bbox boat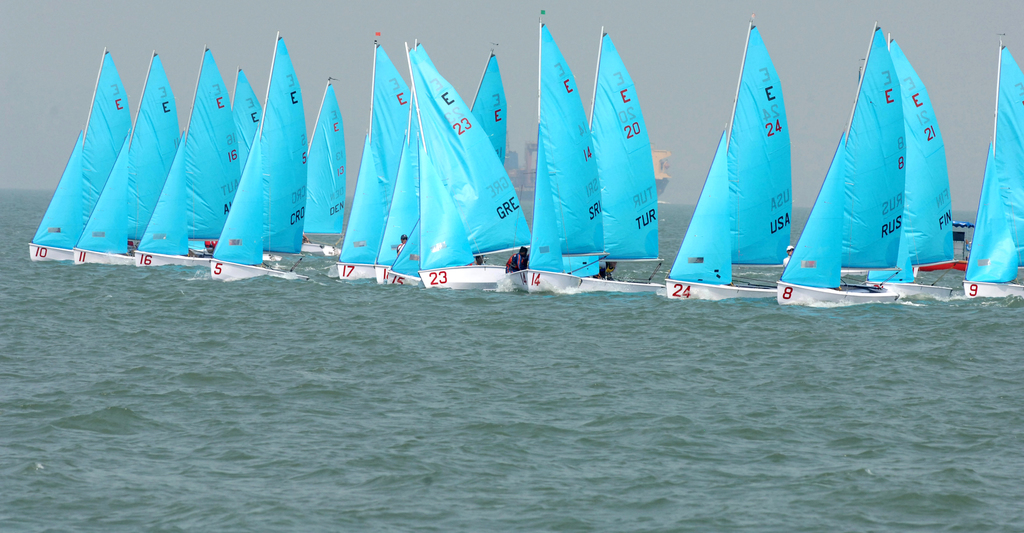
x1=496, y1=257, x2=528, y2=292
